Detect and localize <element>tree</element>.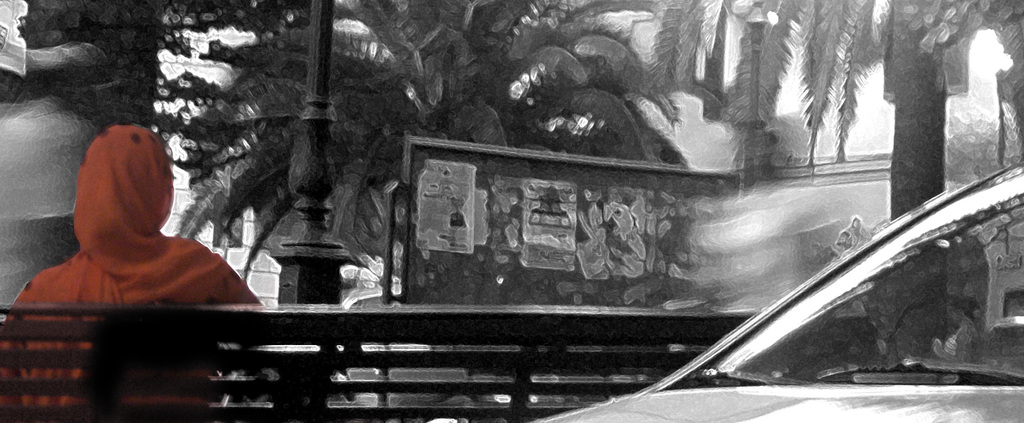
Localized at [left=179, top=3, right=680, bottom=256].
